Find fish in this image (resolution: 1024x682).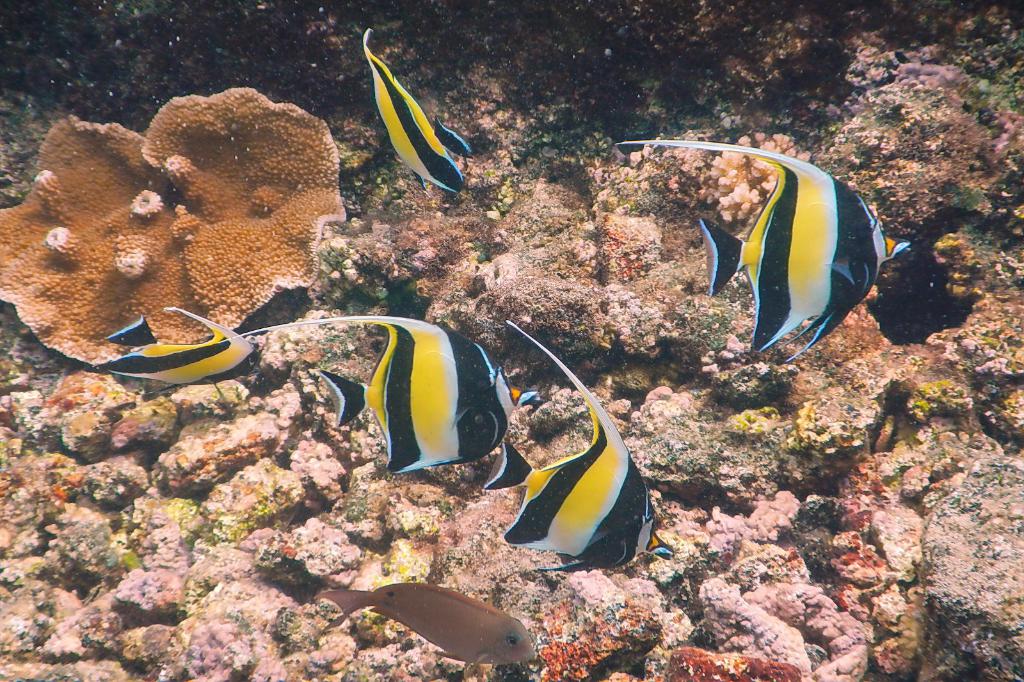
box=[104, 310, 260, 390].
